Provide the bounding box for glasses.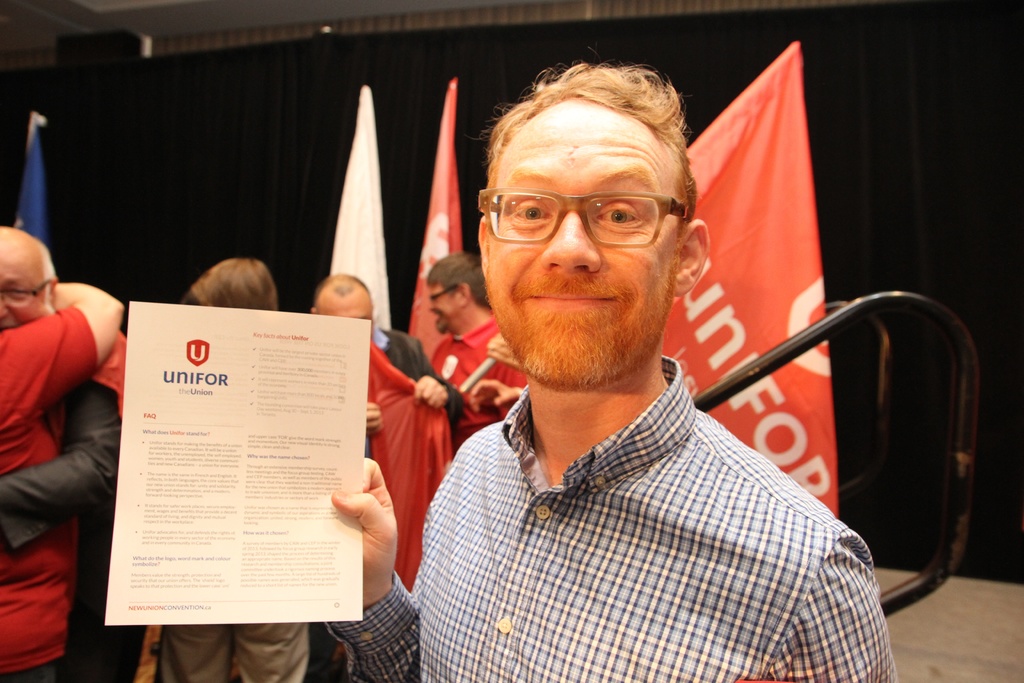
bbox=[428, 281, 462, 304].
